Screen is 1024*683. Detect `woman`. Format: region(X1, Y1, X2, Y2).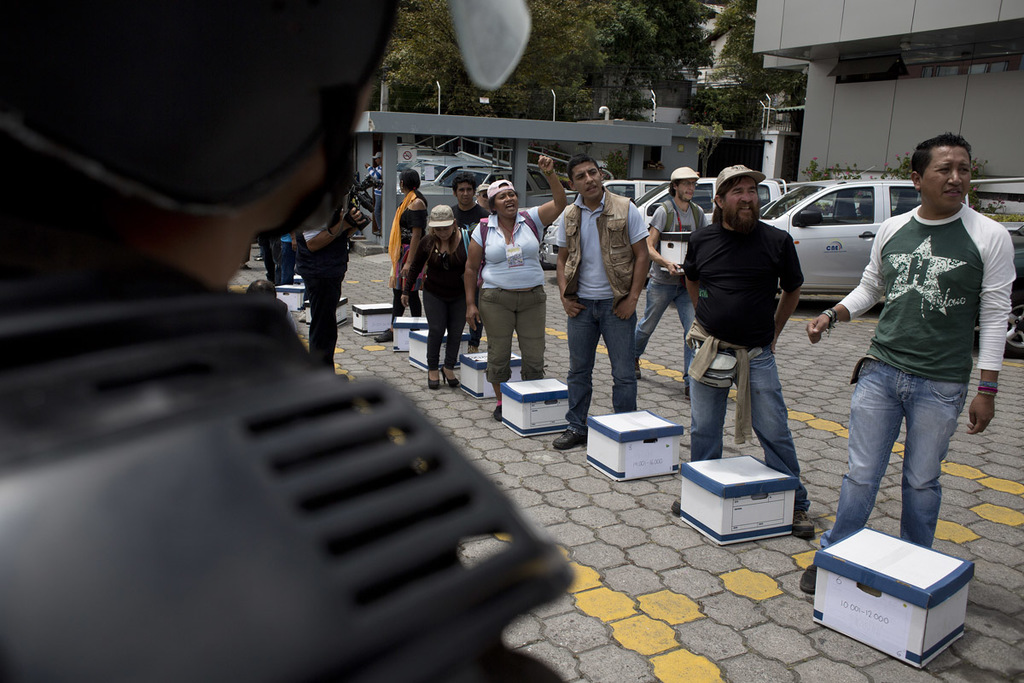
region(465, 166, 577, 418).
